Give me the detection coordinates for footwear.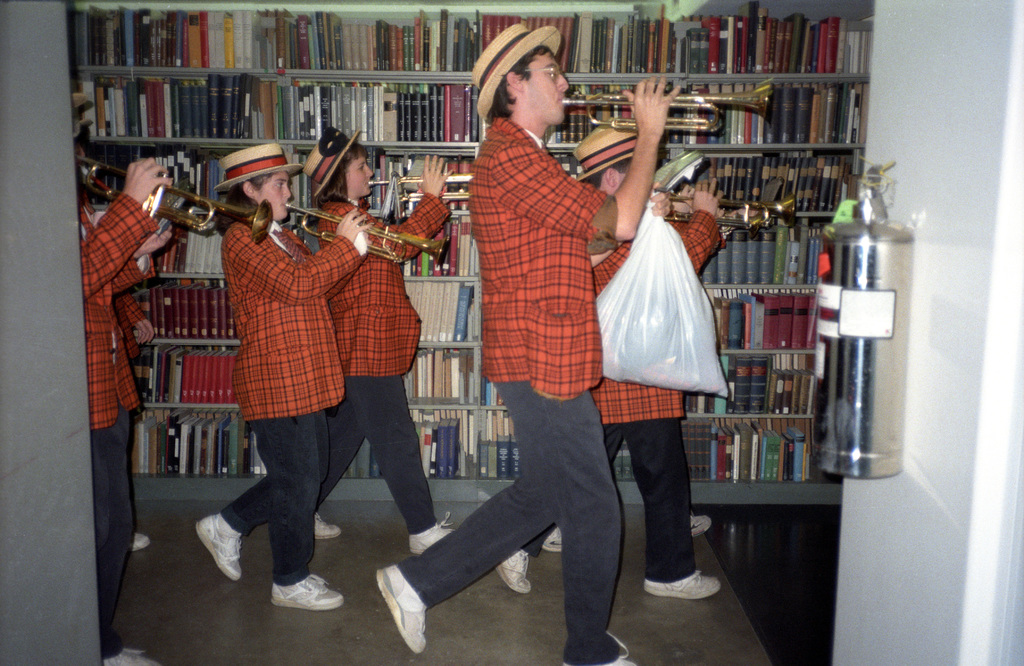
Rect(693, 517, 713, 539).
